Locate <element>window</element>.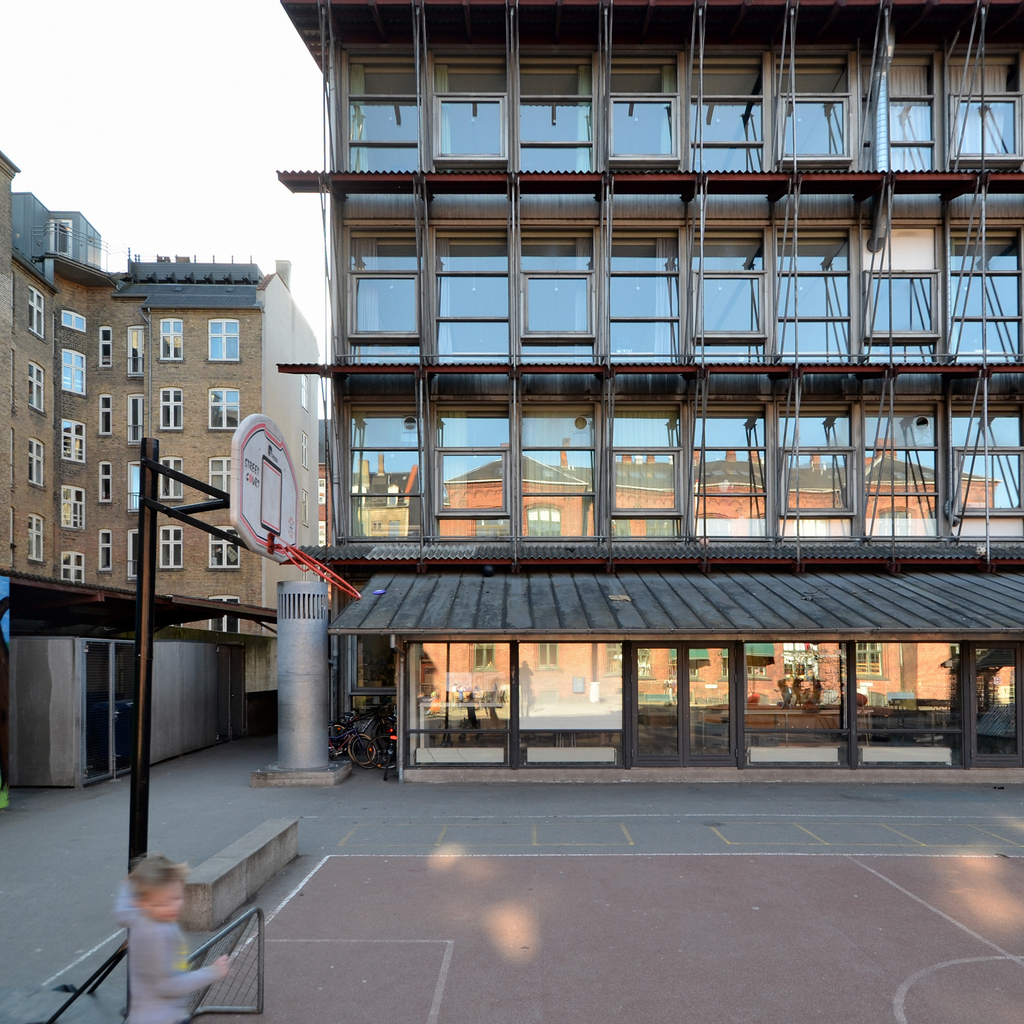
Bounding box: 52,412,91,467.
